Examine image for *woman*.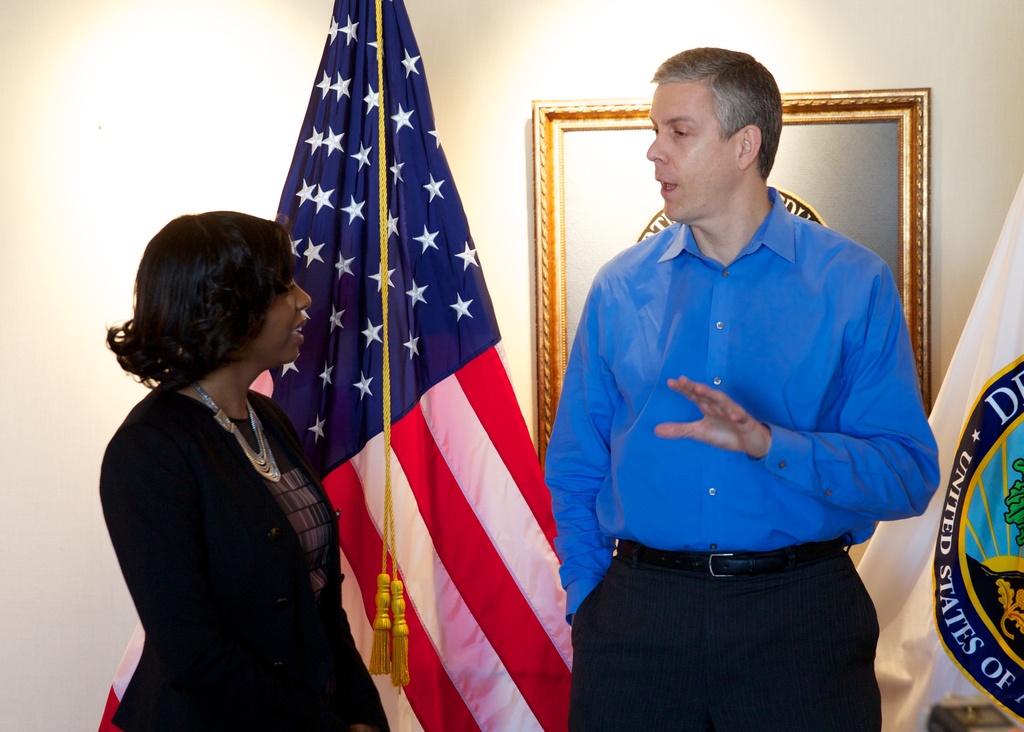
Examination result: 97:185:367:731.
